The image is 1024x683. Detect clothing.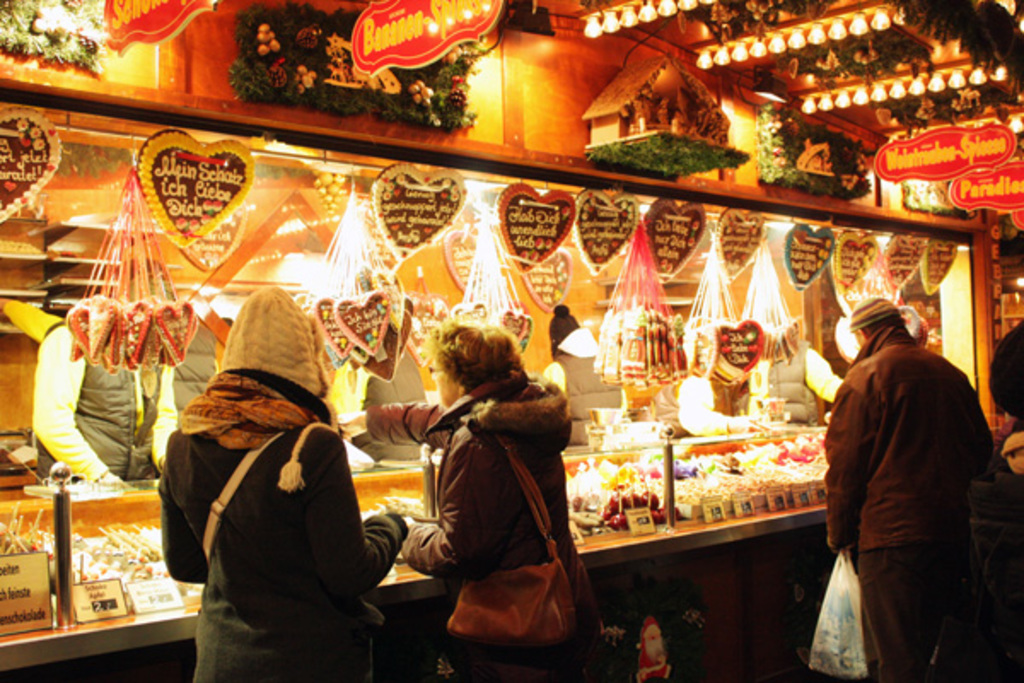
Detection: crop(539, 348, 628, 456).
